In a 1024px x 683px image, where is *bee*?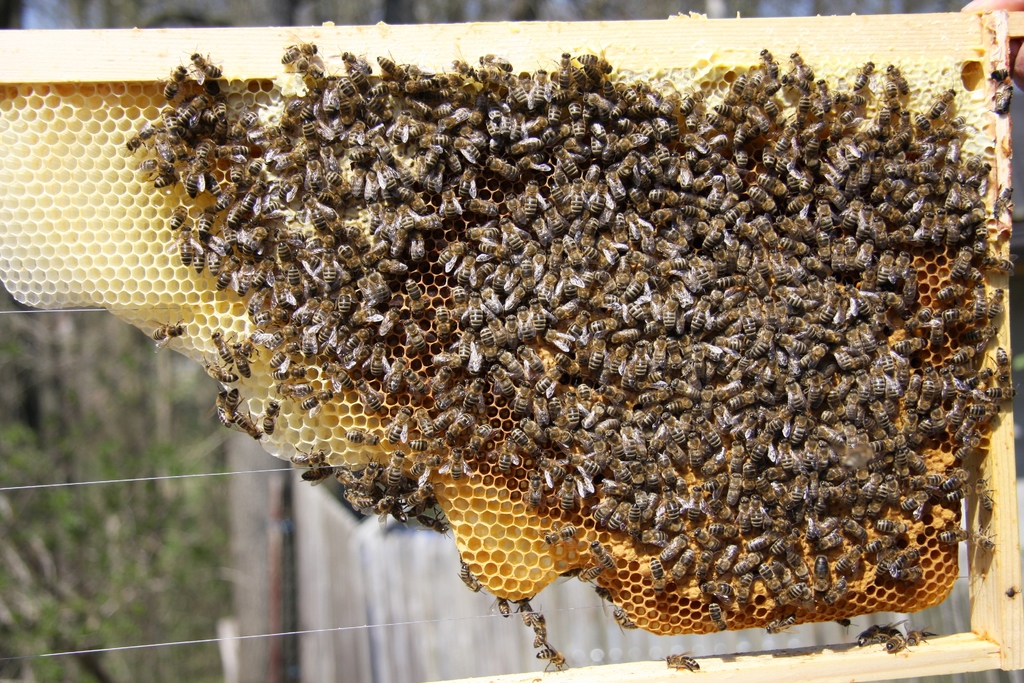
bbox=(897, 564, 923, 579).
